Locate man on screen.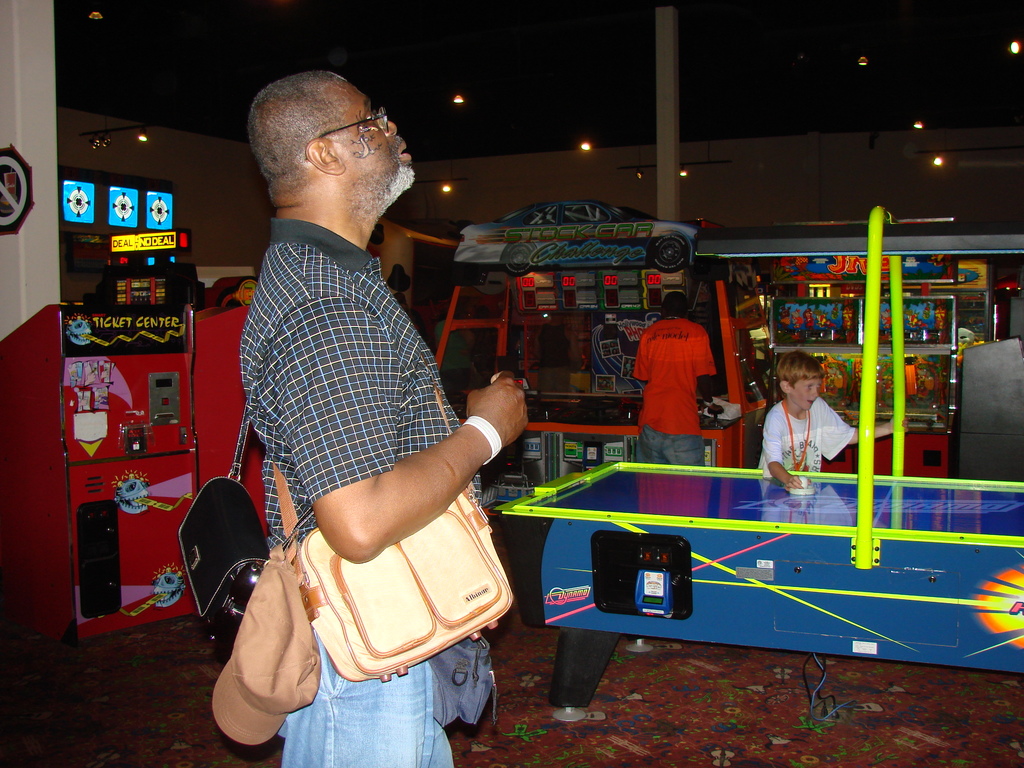
On screen at 191 78 533 751.
